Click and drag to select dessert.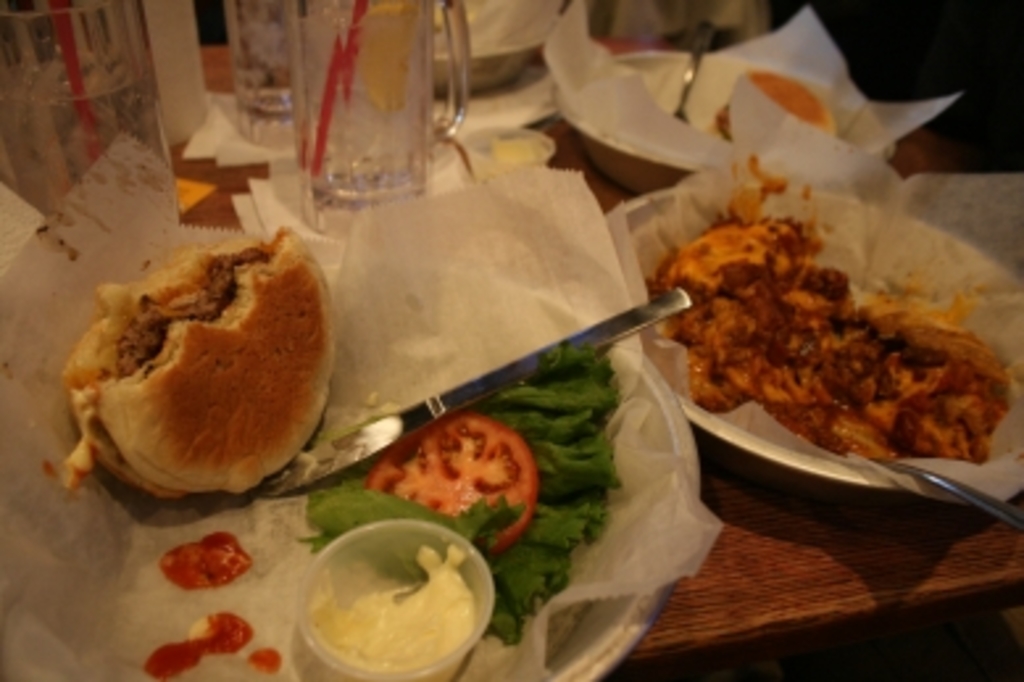
Selection: locate(379, 403, 537, 542).
